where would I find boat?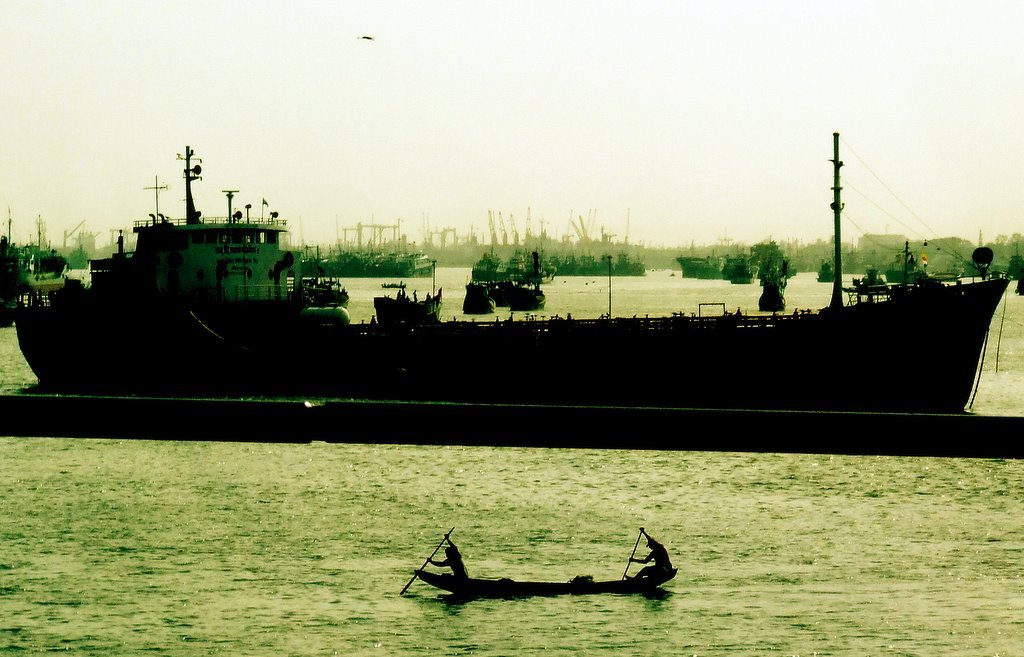
At [x1=39, y1=144, x2=375, y2=337].
